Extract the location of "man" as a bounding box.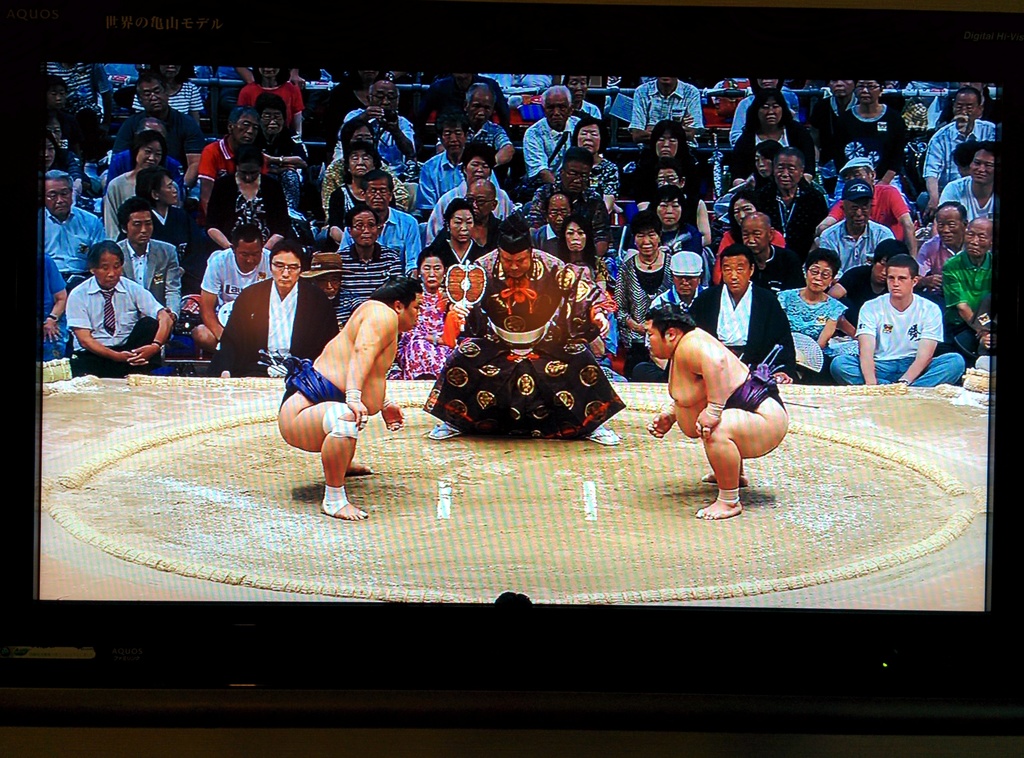
<box>525,199,607,282</box>.
